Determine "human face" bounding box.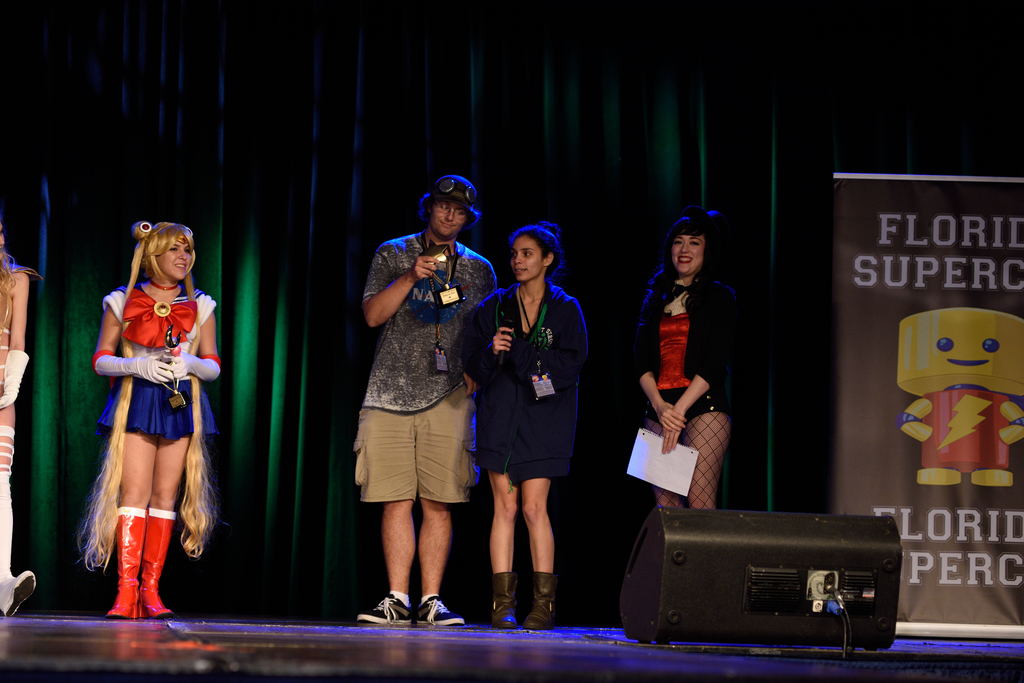
Determined: bbox(674, 237, 705, 269).
